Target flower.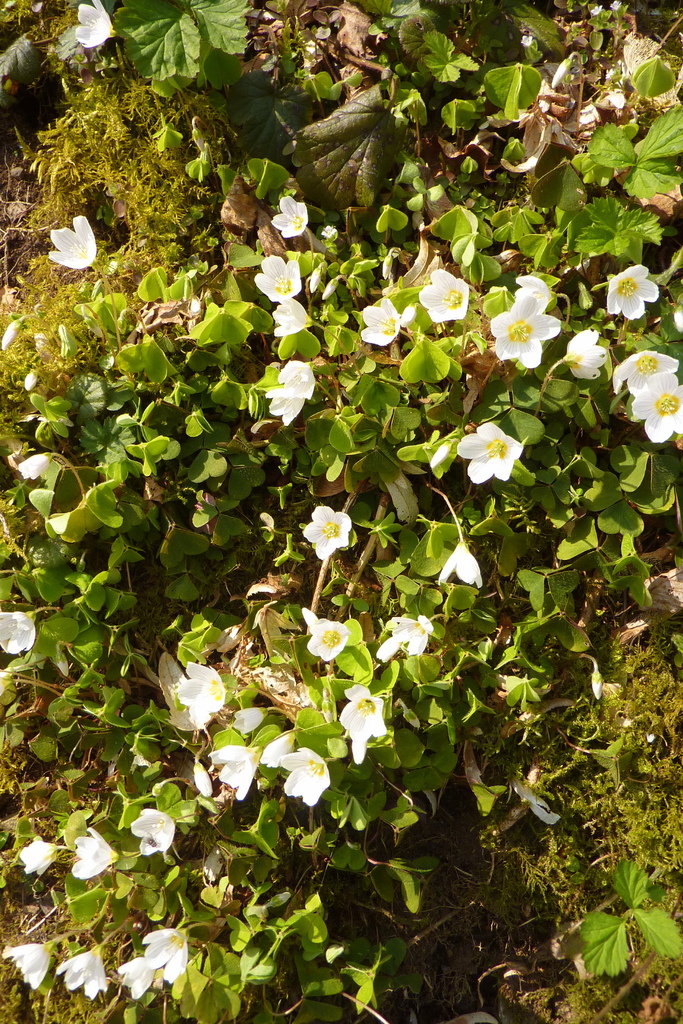
Target region: 604,88,629,108.
